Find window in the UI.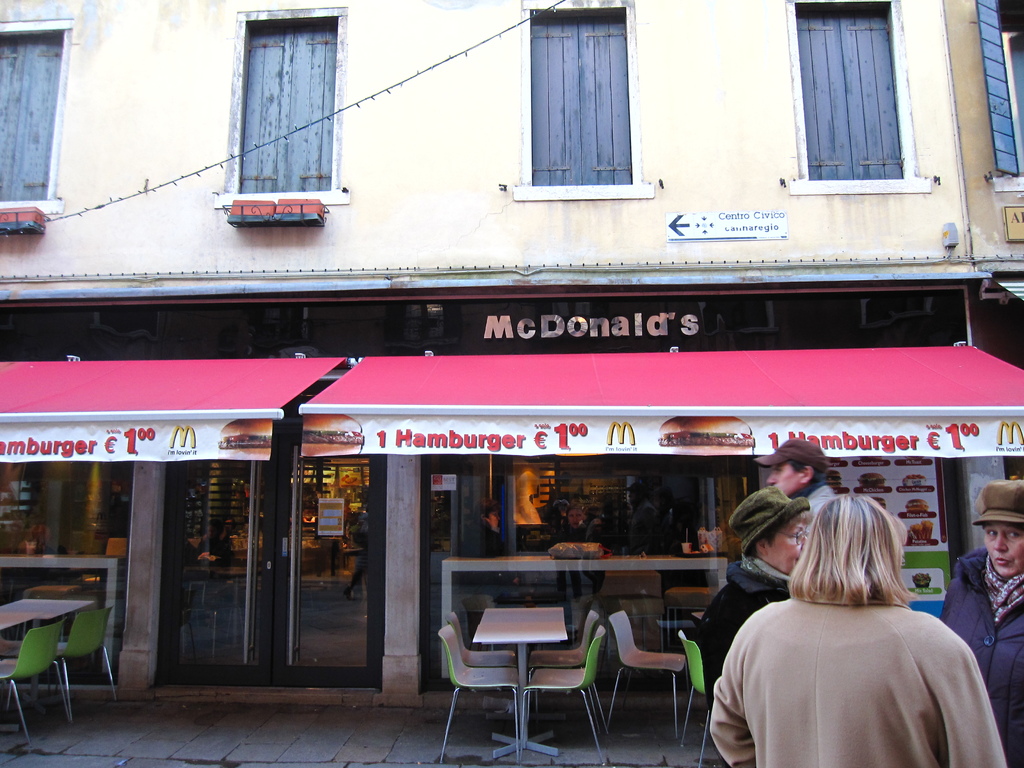
UI element at Rect(0, 19, 68, 216).
